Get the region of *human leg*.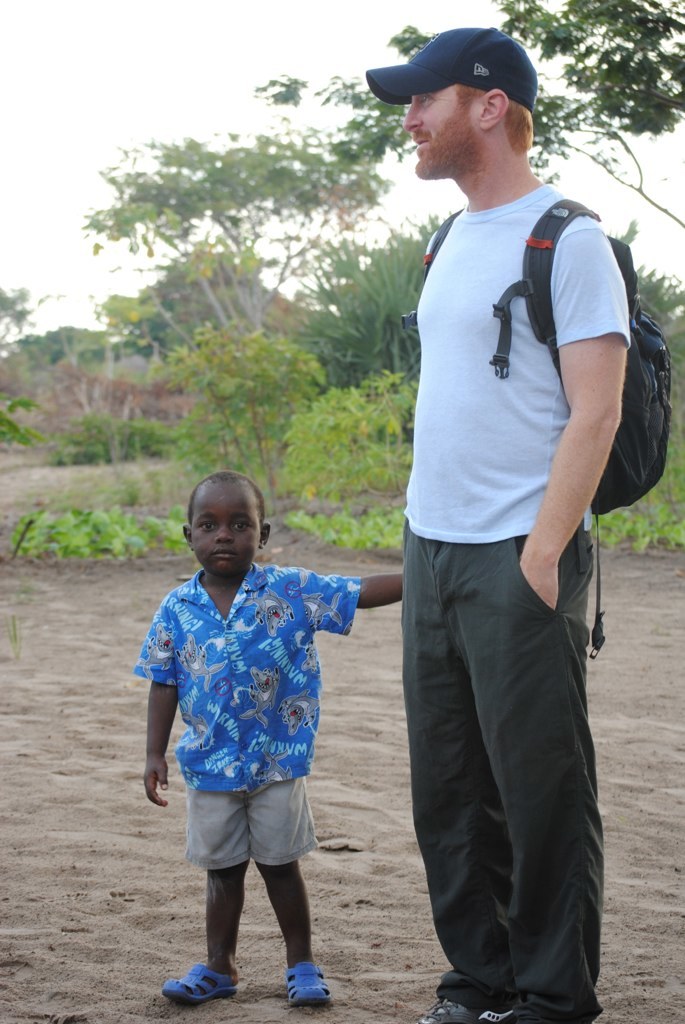
<region>253, 863, 329, 1008</region>.
